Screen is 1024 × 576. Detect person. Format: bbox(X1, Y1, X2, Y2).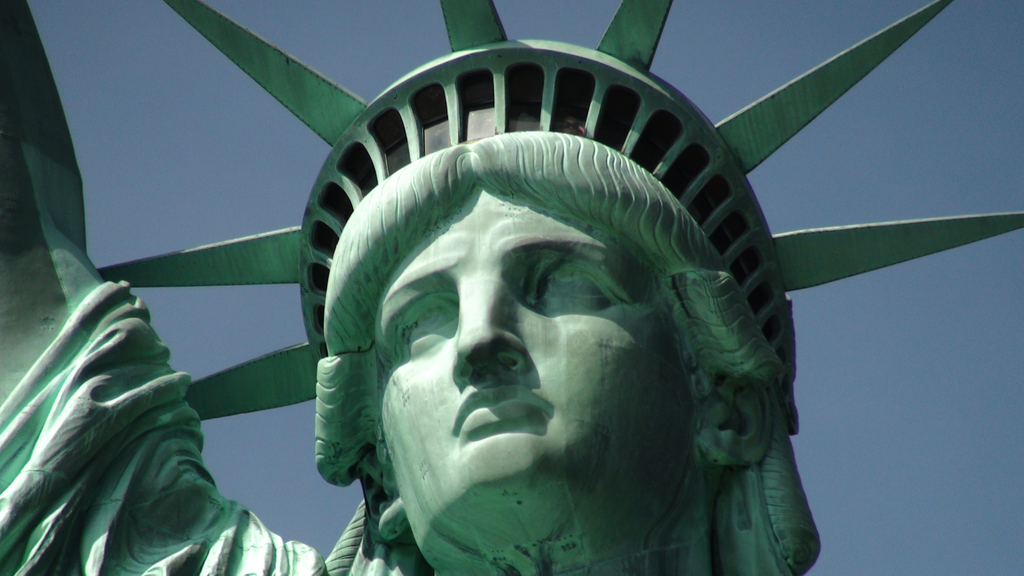
bbox(0, 0, 1023, 575).
